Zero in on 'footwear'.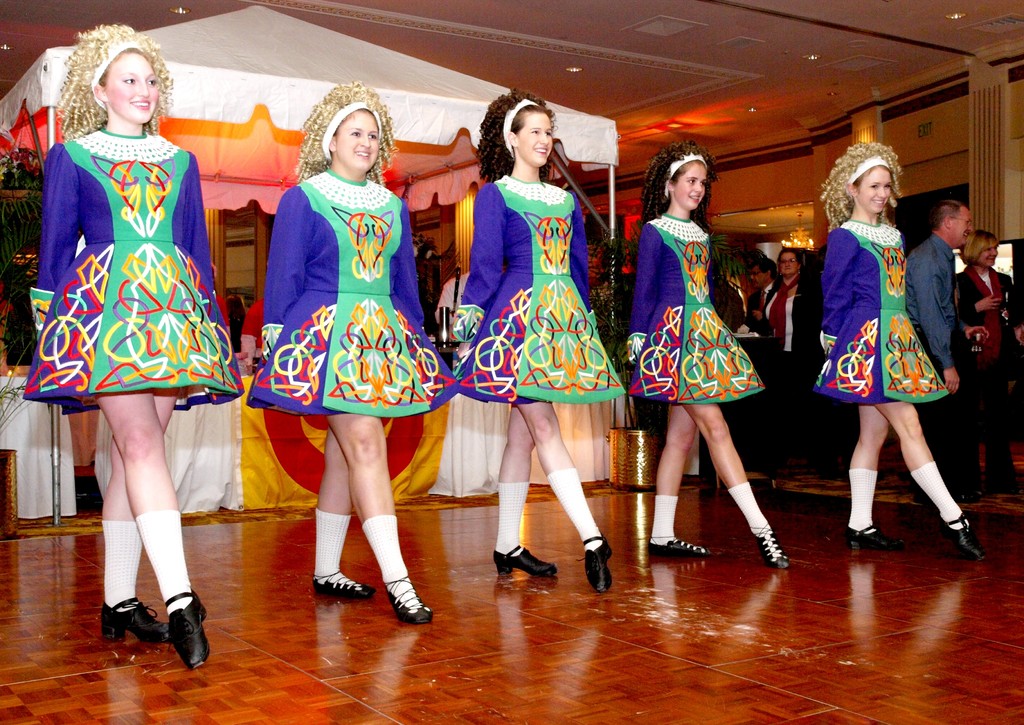
Zeroed in: 493 550 560 578.
